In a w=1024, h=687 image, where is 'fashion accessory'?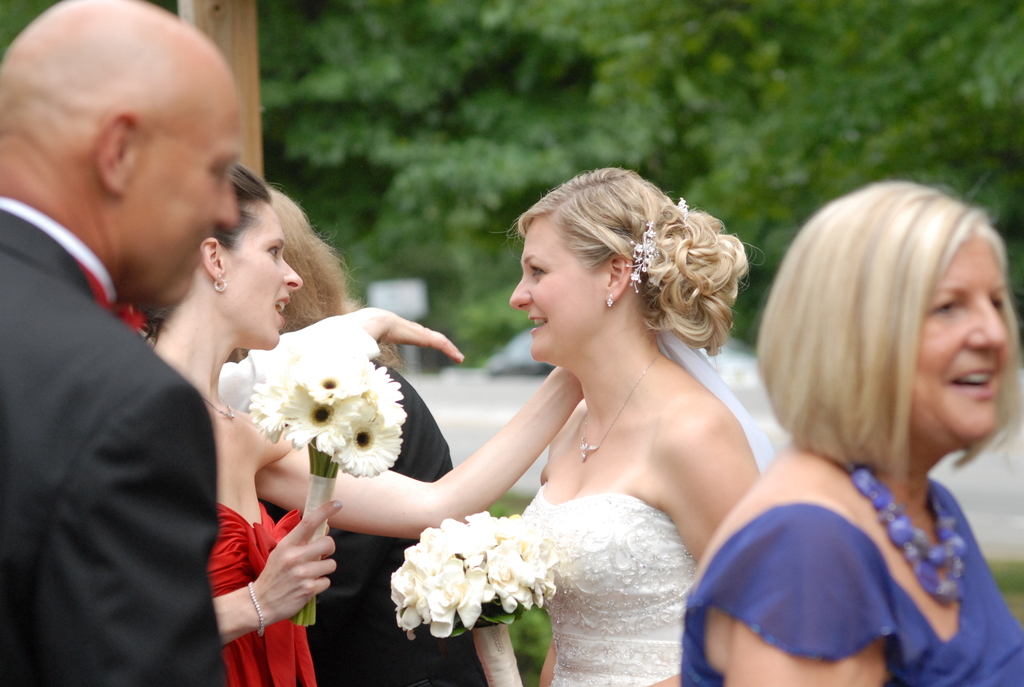
l=677, t=194, r=691, b=219.
